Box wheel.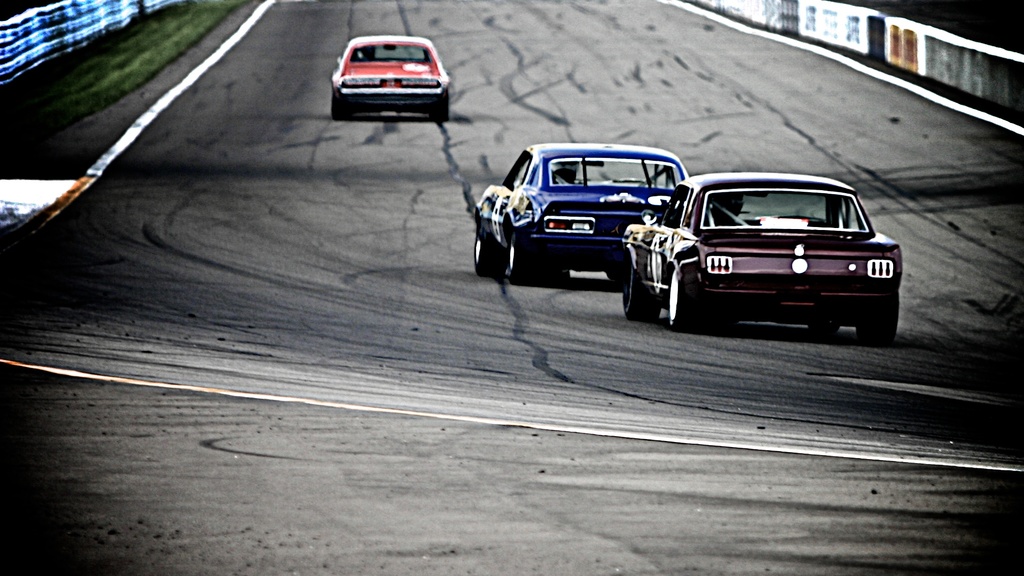
detection(332, 97, 346, 120).
